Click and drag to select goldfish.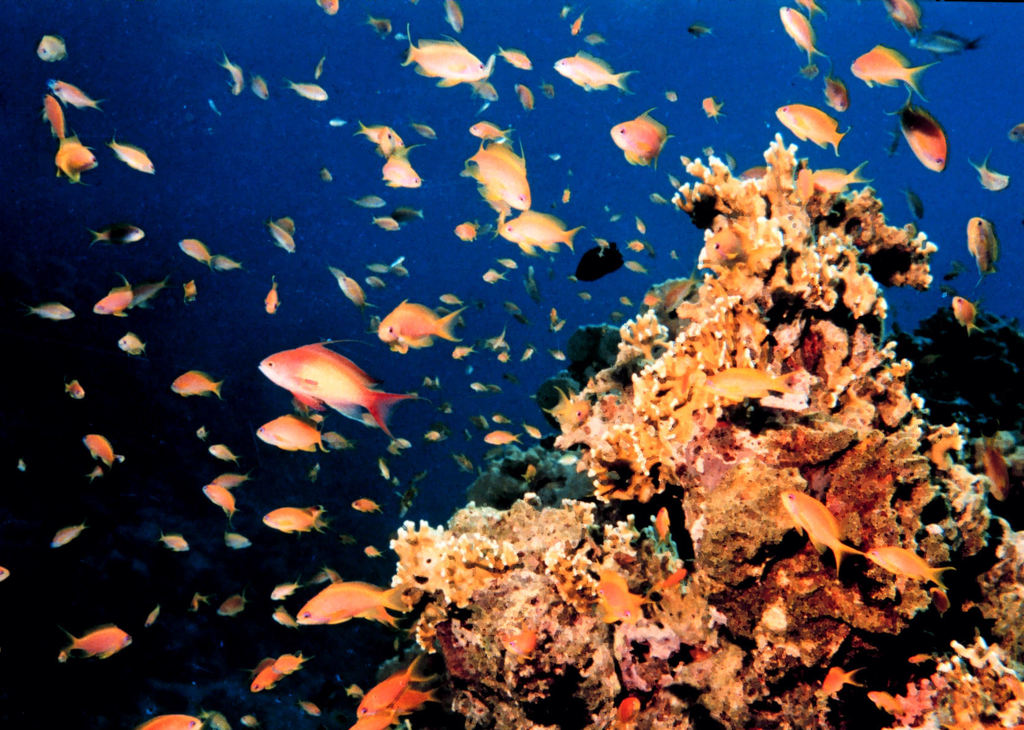
Selection: box=[595, 564, 644, 623].
